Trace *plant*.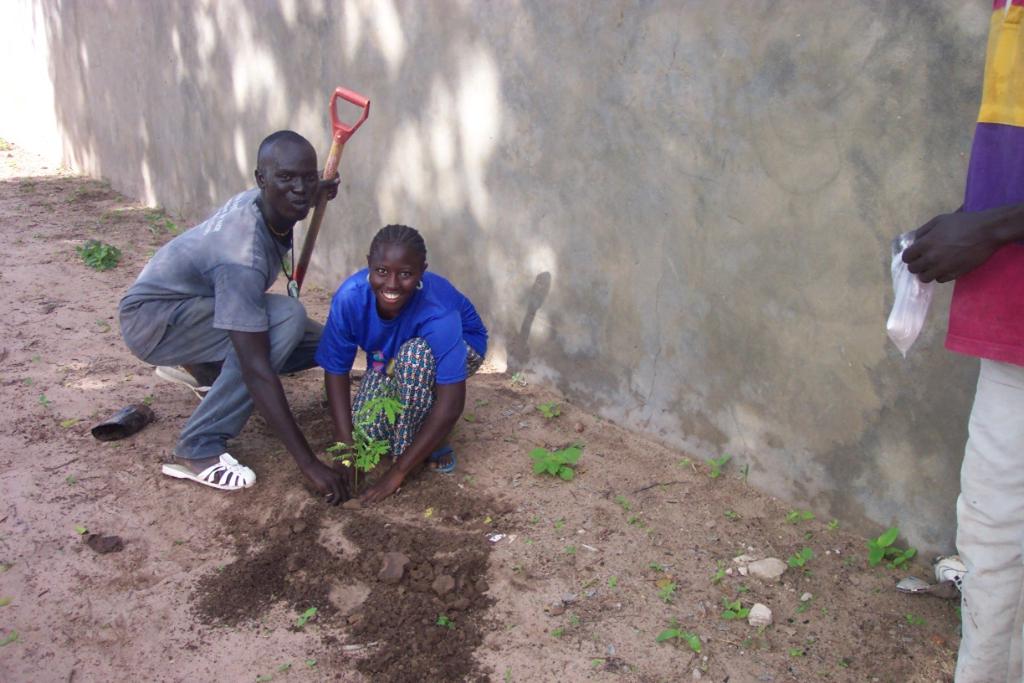
Traced to <bbox>738, 459, 751, 486</bbox>.
